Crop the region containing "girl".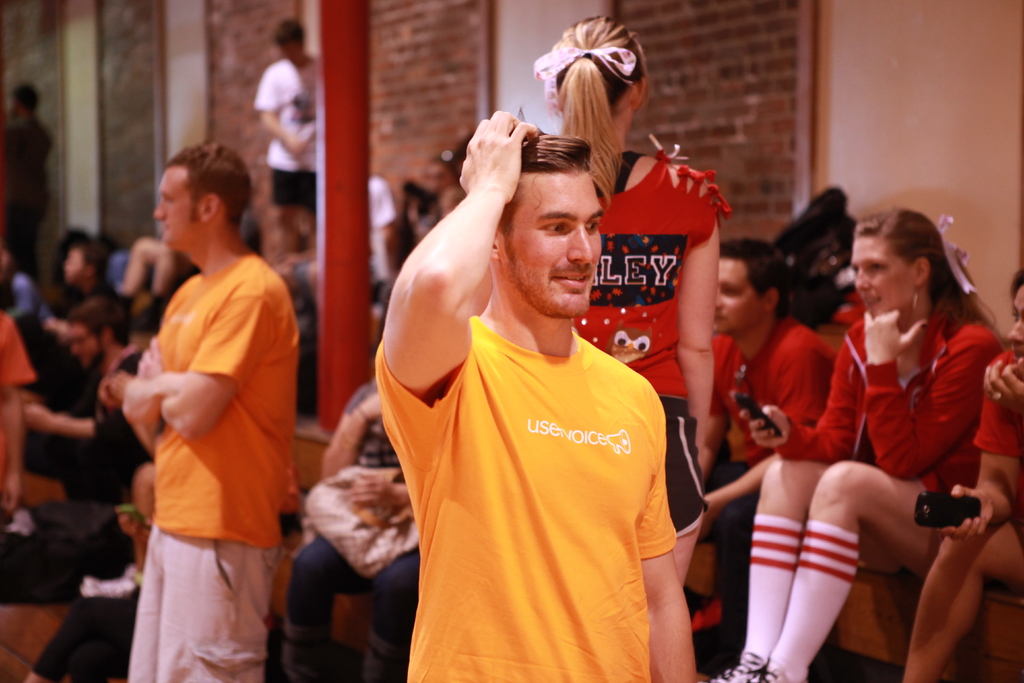
Crop region: box(532, 12, 728, 594).
